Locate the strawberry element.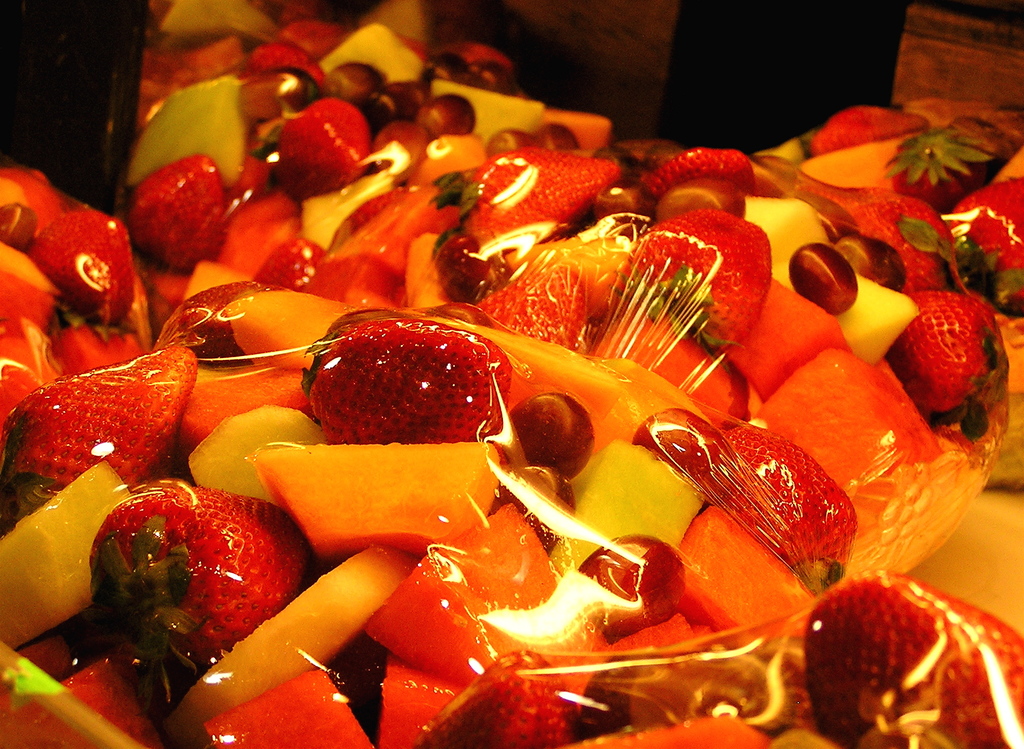
Element bbox: [894, 285, 1011, 435].
